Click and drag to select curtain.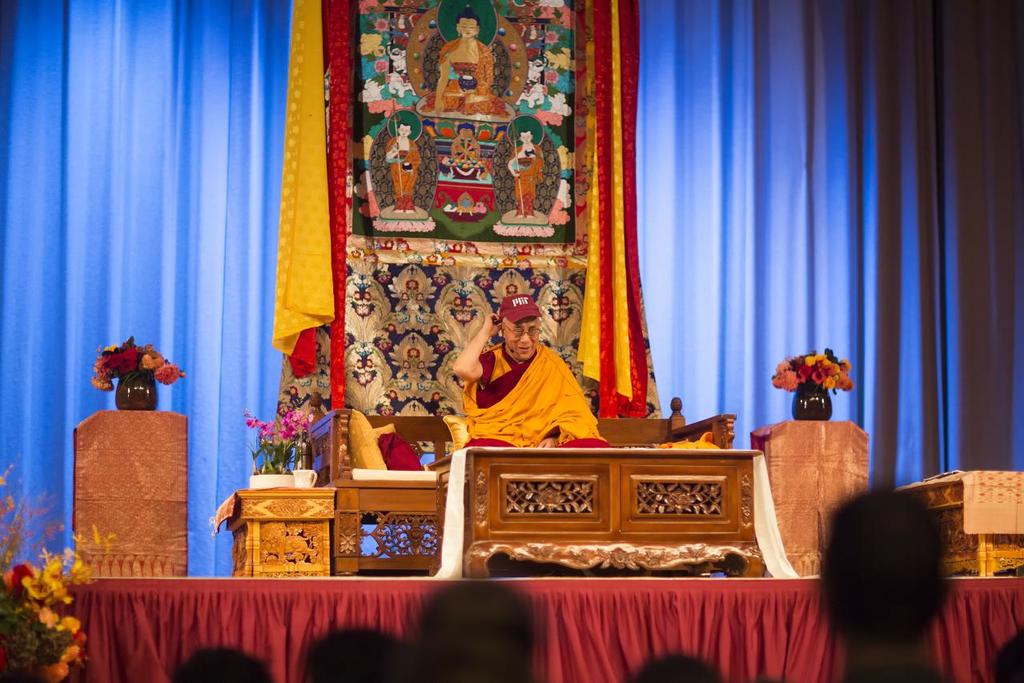
Selection: 44,579,1023,682.
